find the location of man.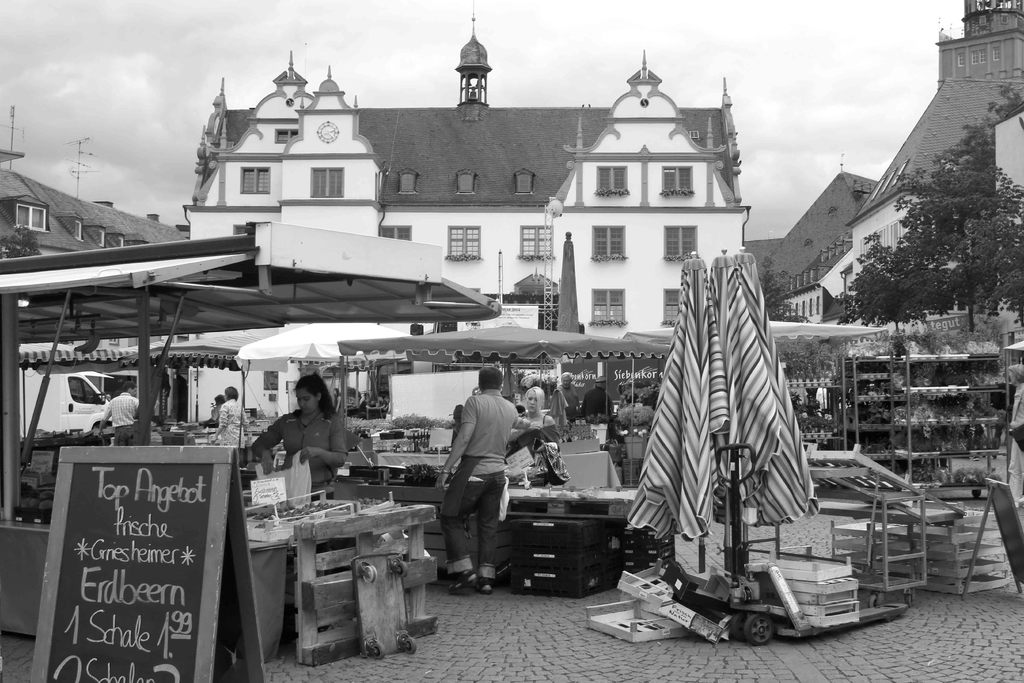
Location: bbox(438, 365, 529, 595).
